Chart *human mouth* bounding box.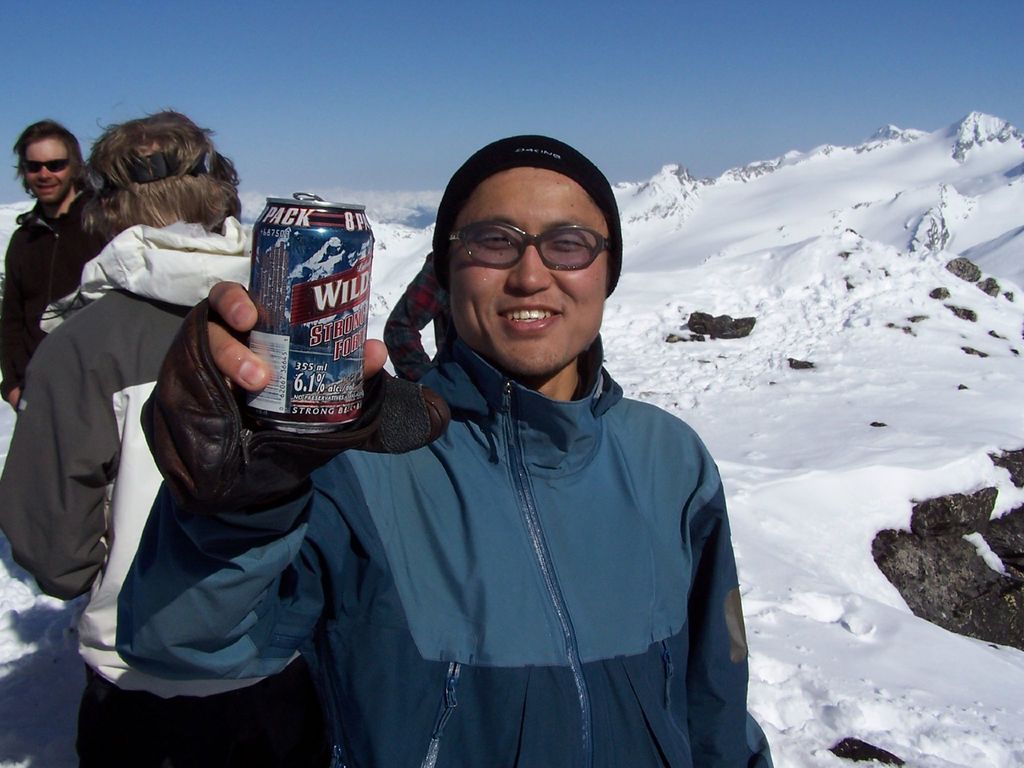
Charted: bbox(500, 303, 561, 331).
